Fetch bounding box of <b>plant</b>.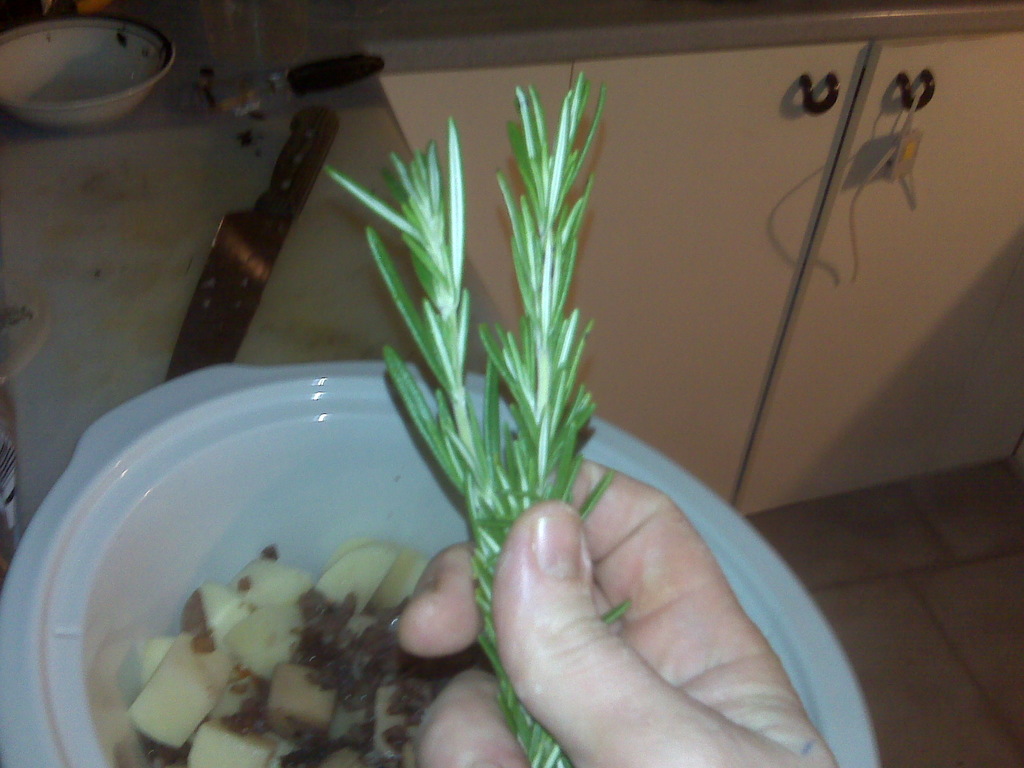
Bbox: [325,62,632,767].
